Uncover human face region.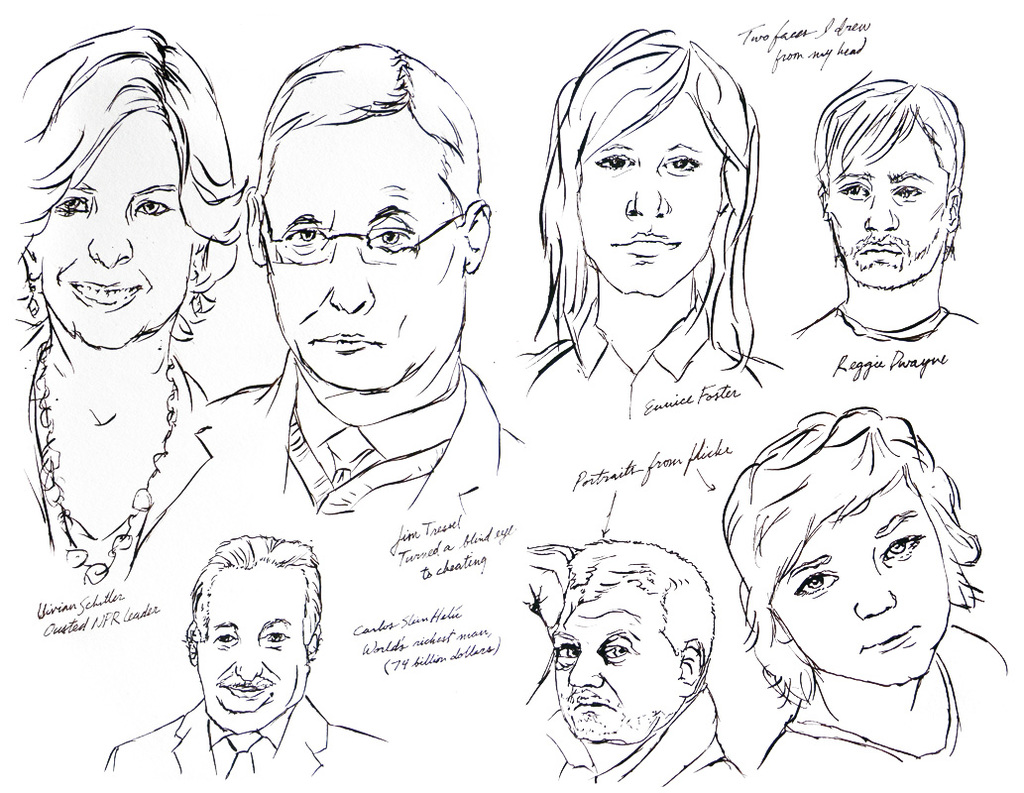
Uncovered: select_region(818, 124, 950, 284).
